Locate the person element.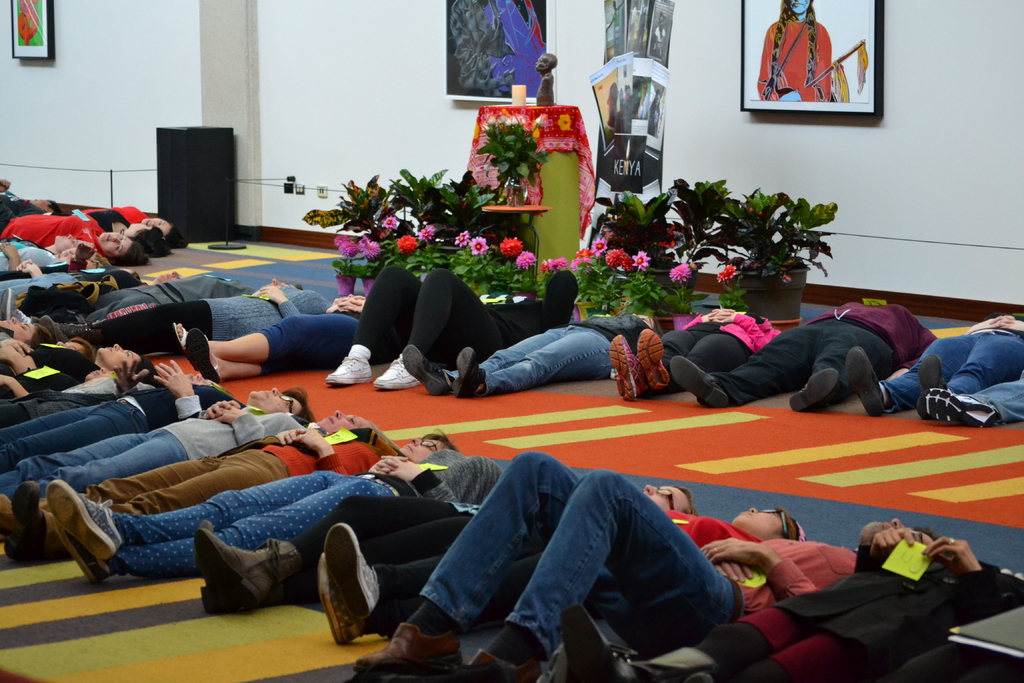
Element bbox: 756, 0, 830, 102.
